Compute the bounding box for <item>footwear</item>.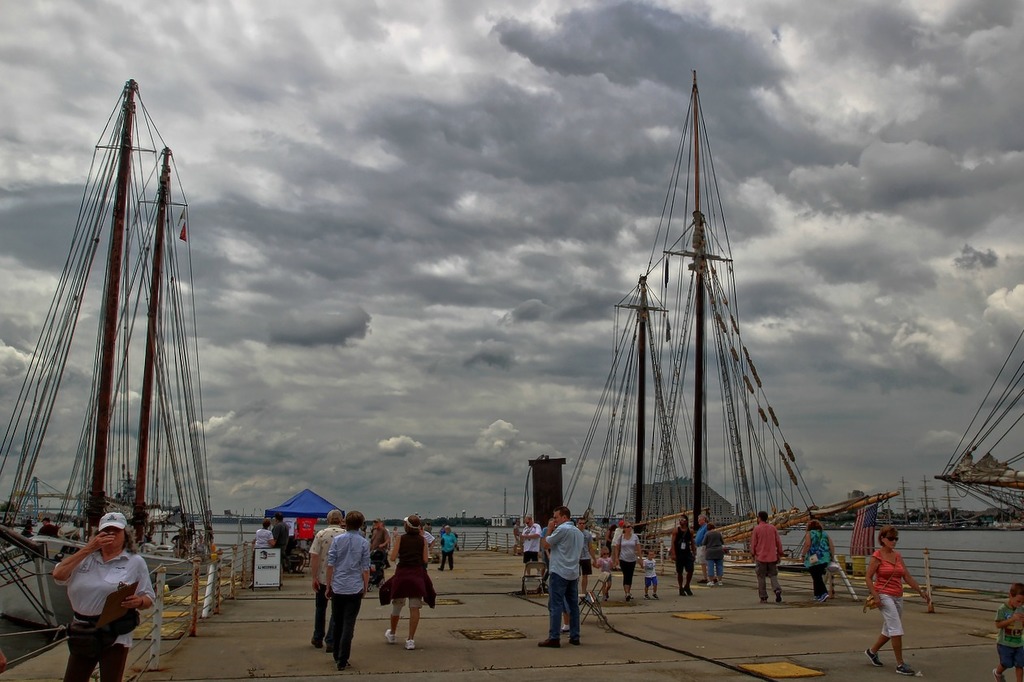
[776,592,782,602].
